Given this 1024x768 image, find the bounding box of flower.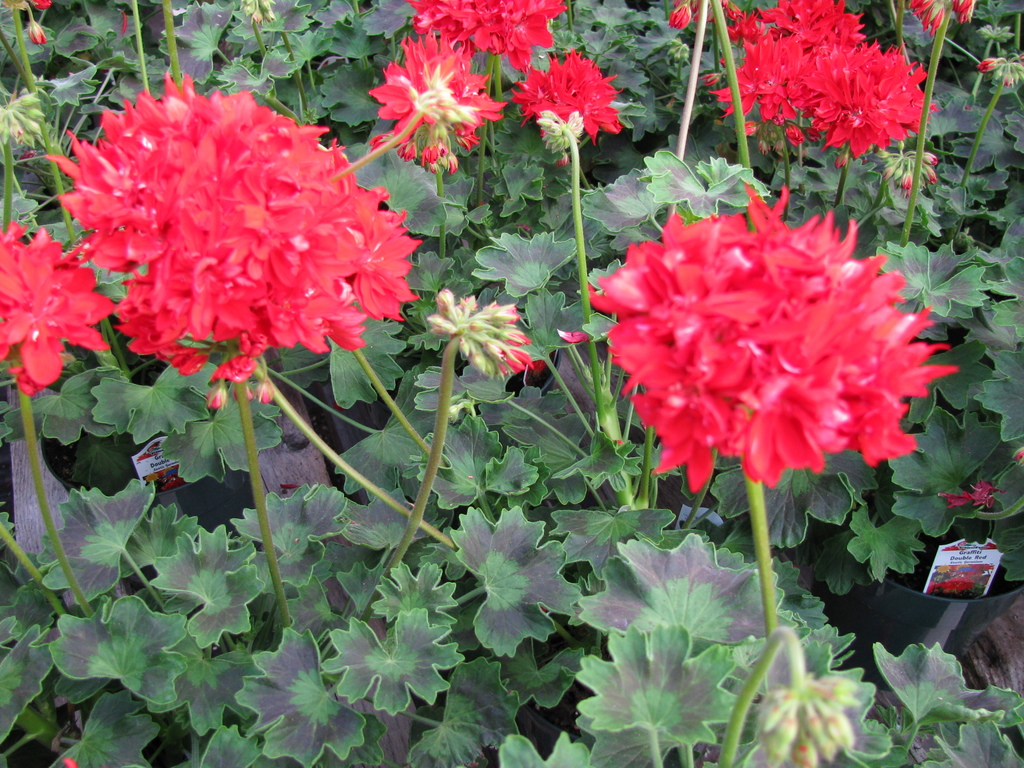
region(509, 45, 639, 146).
